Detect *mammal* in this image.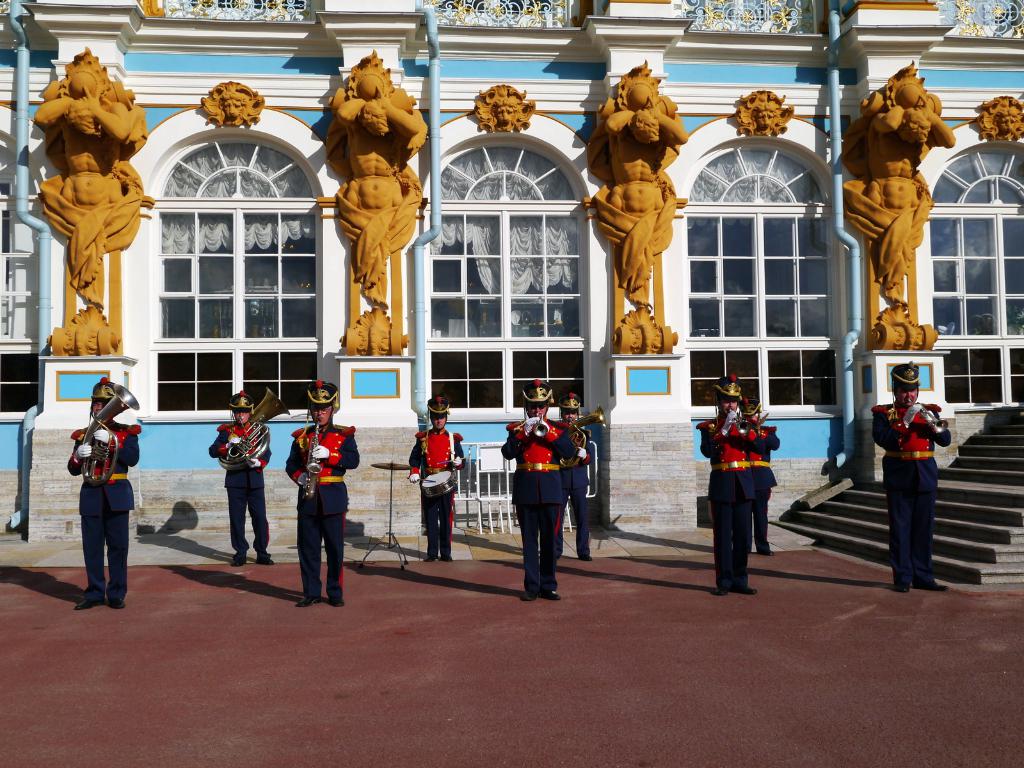
Detection: <region>755, 104, 776, 130</region>.
